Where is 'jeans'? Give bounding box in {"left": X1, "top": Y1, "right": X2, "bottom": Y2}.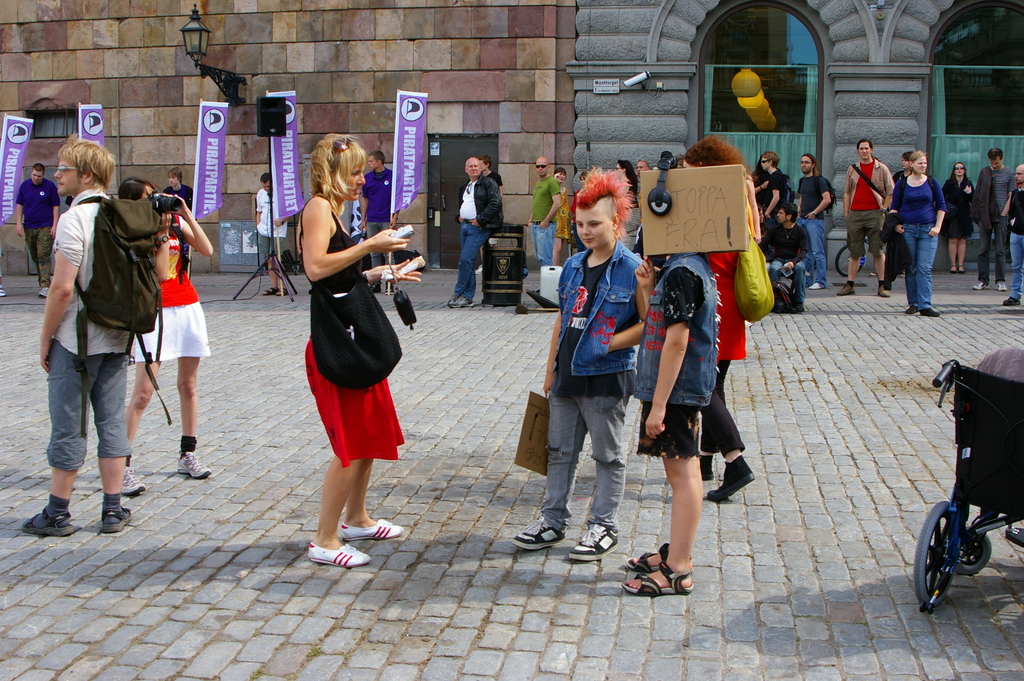
{"left": 538, "top": 382, "right": 639, "bottom": 562}.
